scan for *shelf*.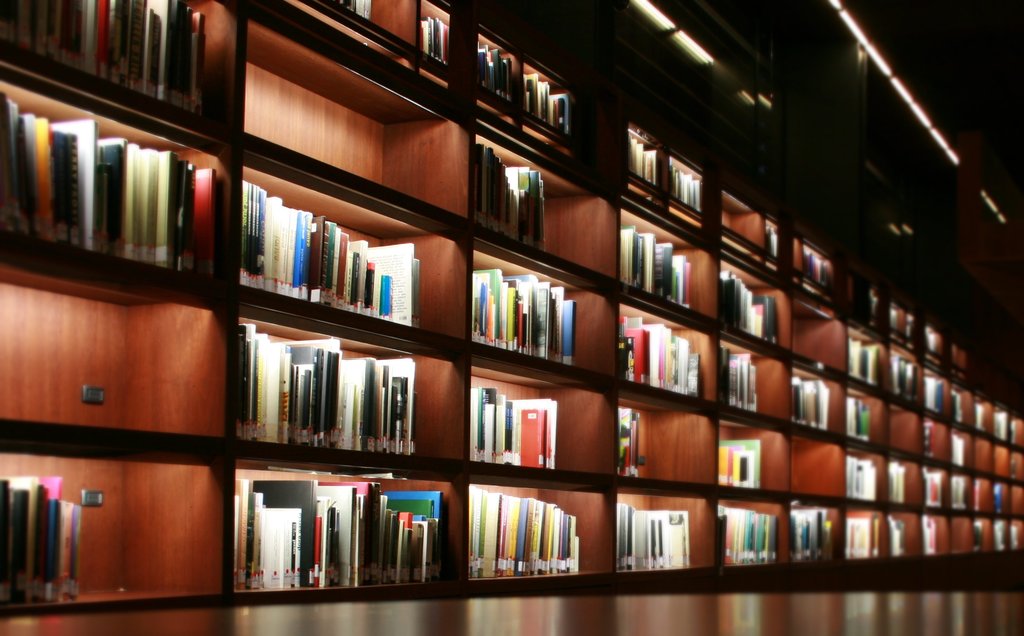
Scan result: (left=608, top=482, right=739, bottom=579).
